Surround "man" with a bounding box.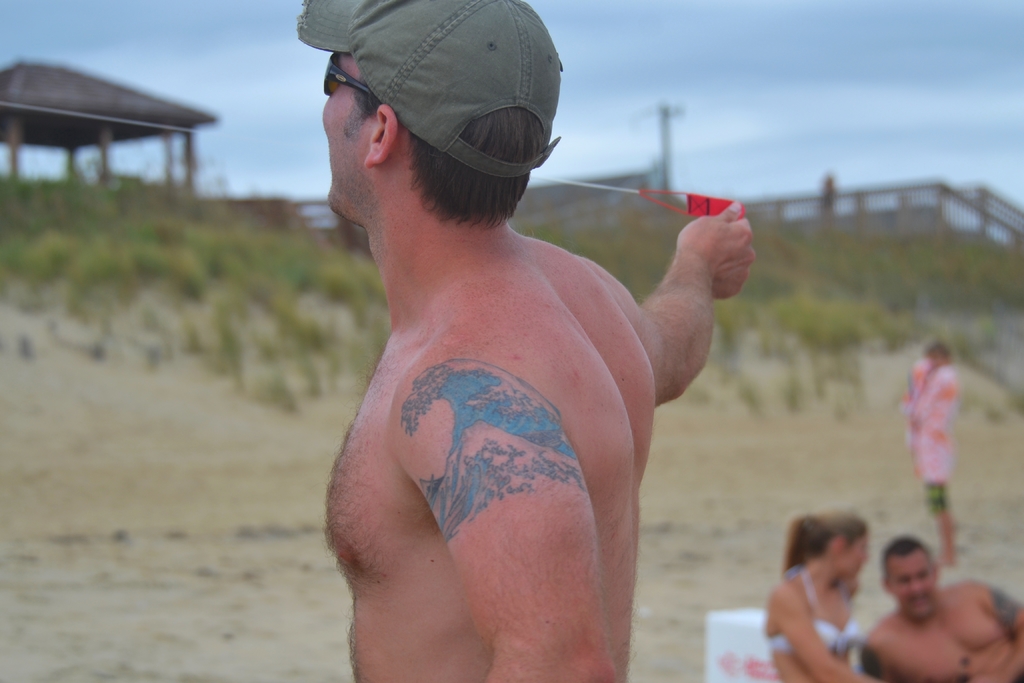
crop(856, 545, 1023, 682).
